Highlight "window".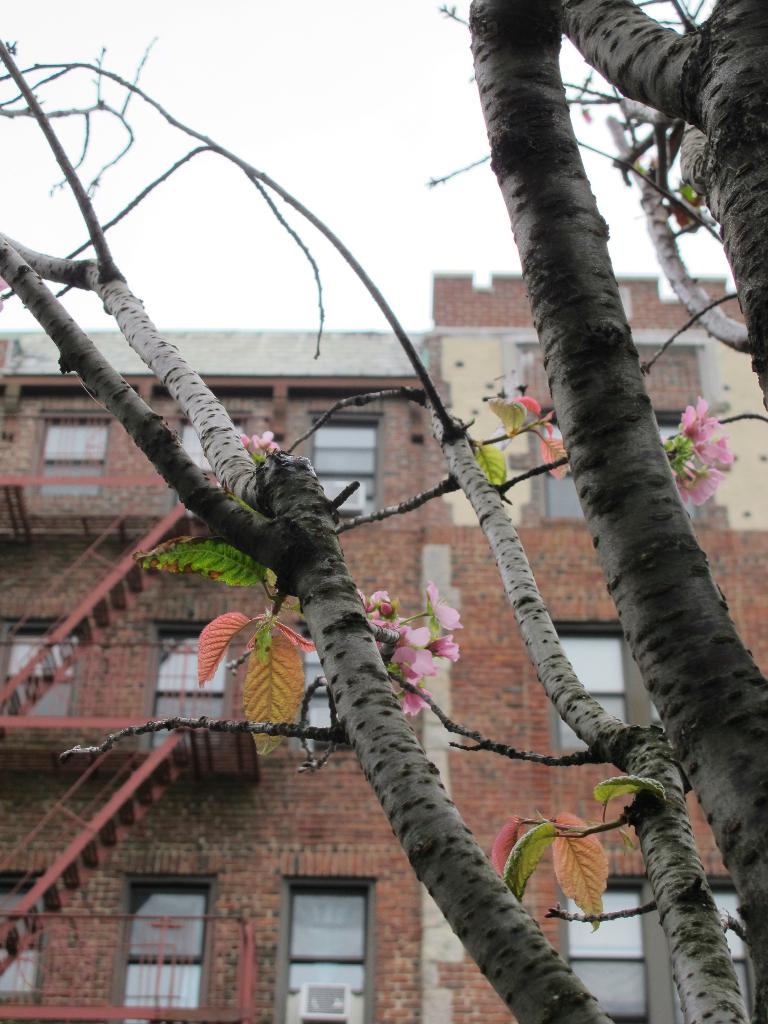
Highlighted region: rect(0, 872, 52, 1006).
